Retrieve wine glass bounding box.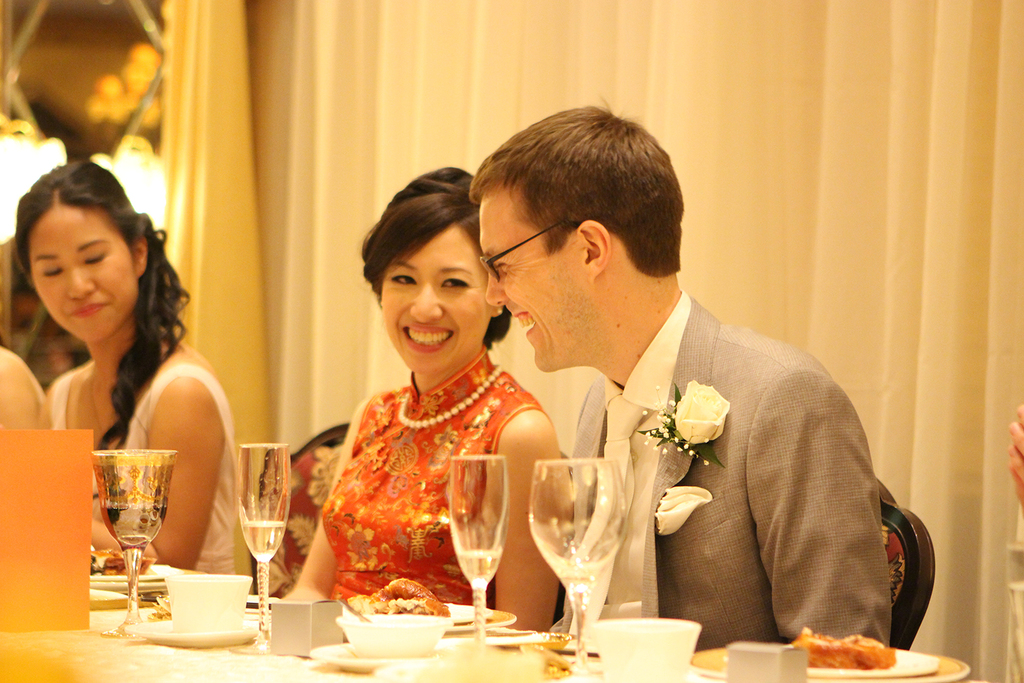
Bounding box: x1=92, y1=447, x2=172, y2=641.
